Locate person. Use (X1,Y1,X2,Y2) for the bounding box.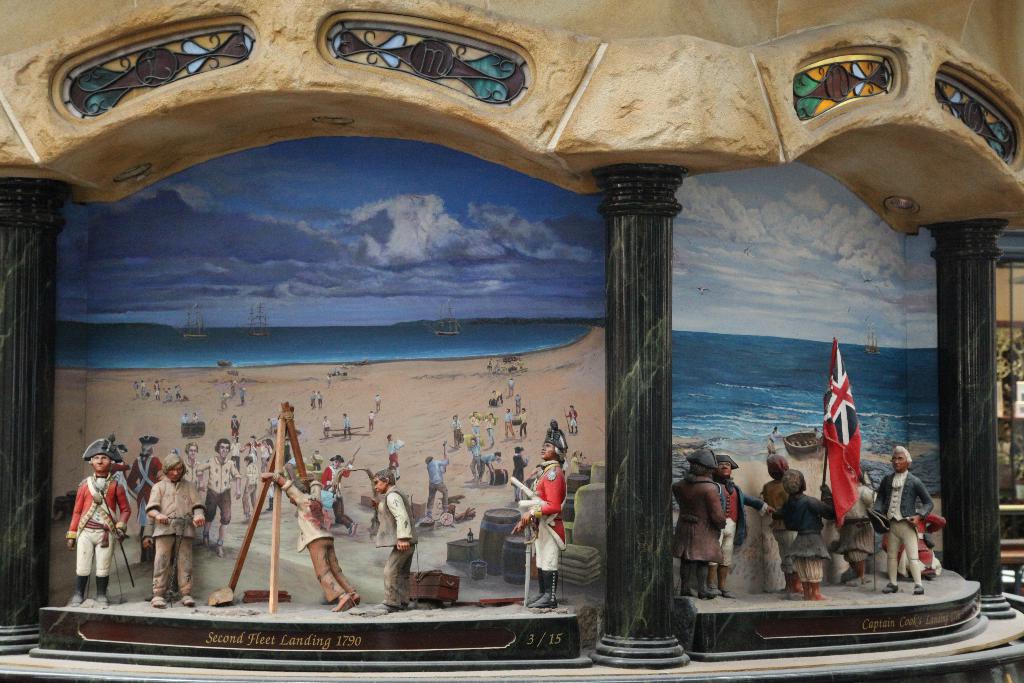
(563,404,579,434).
